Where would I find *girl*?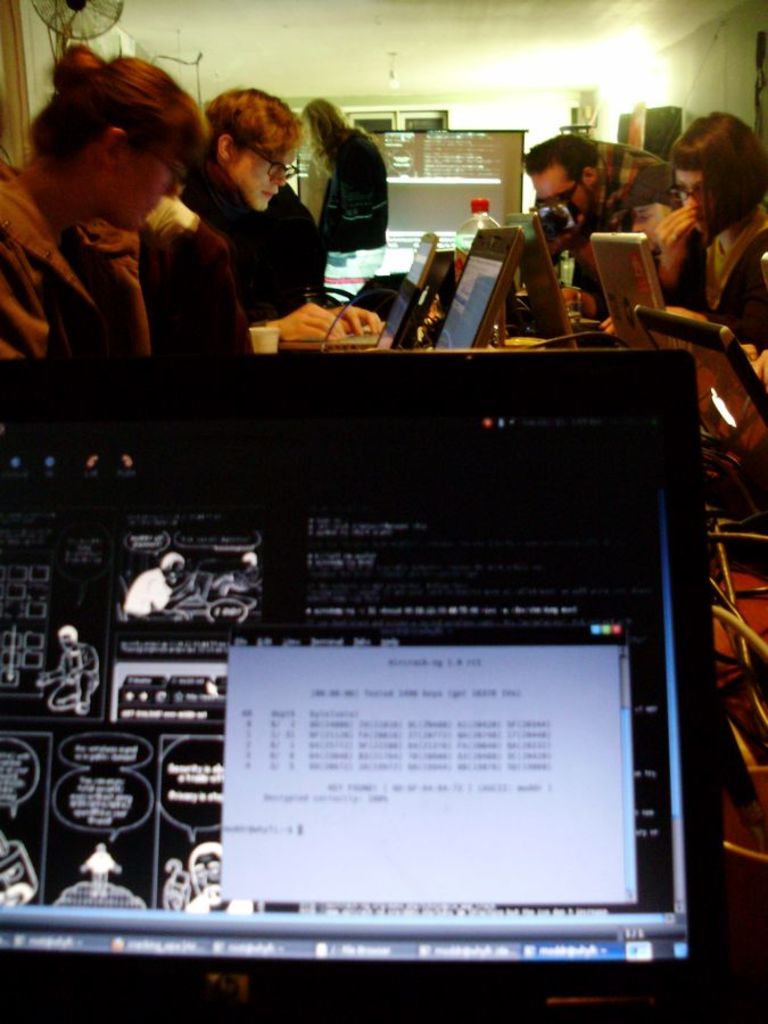
At [314,98,386,253].
